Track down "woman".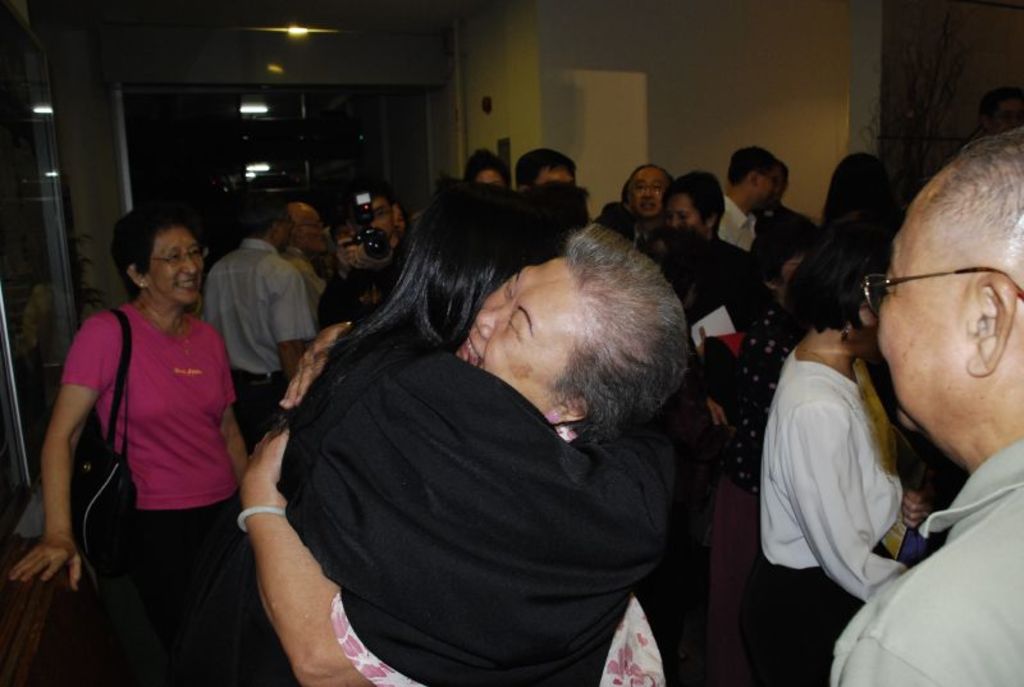
Tracked to <box>239,223,680,686</box>.
